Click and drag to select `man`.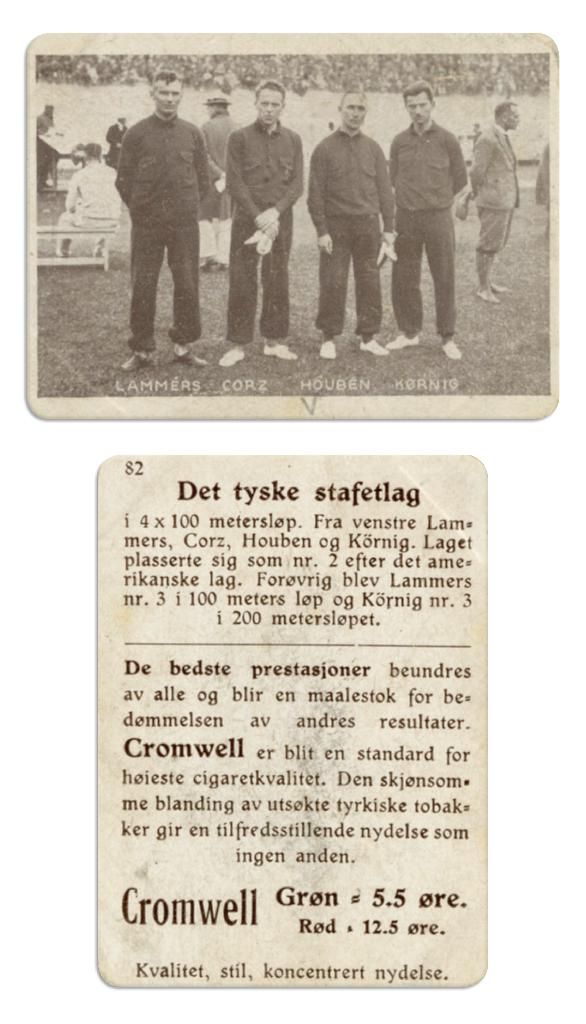
Selection: [213,73,305,374].
